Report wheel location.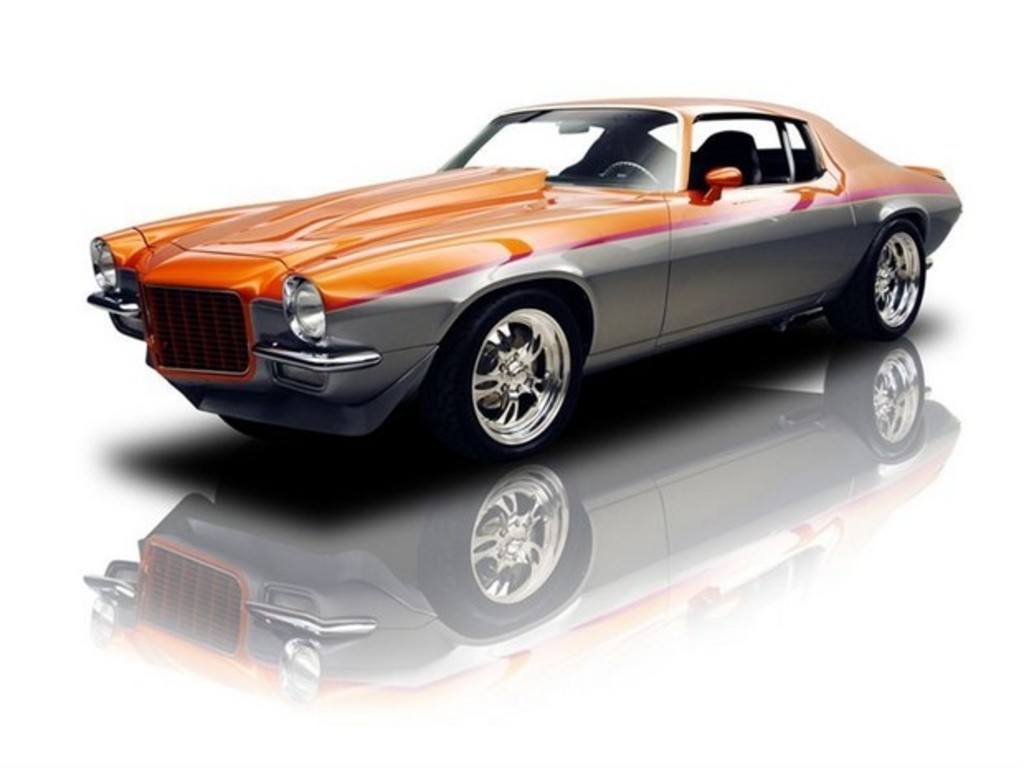
Report: [left=444, top=294, right=576, bottom=469].
